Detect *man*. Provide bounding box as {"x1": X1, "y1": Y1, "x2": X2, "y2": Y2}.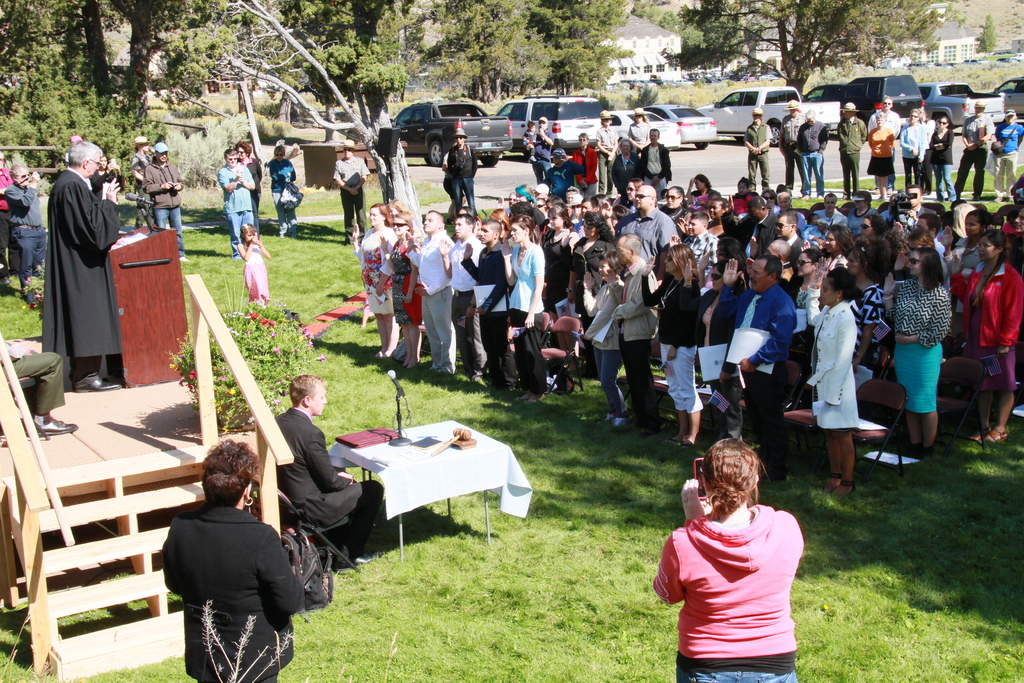
{"x1": 605, "y1": 179, "x2": 680, "y2": 366}.
